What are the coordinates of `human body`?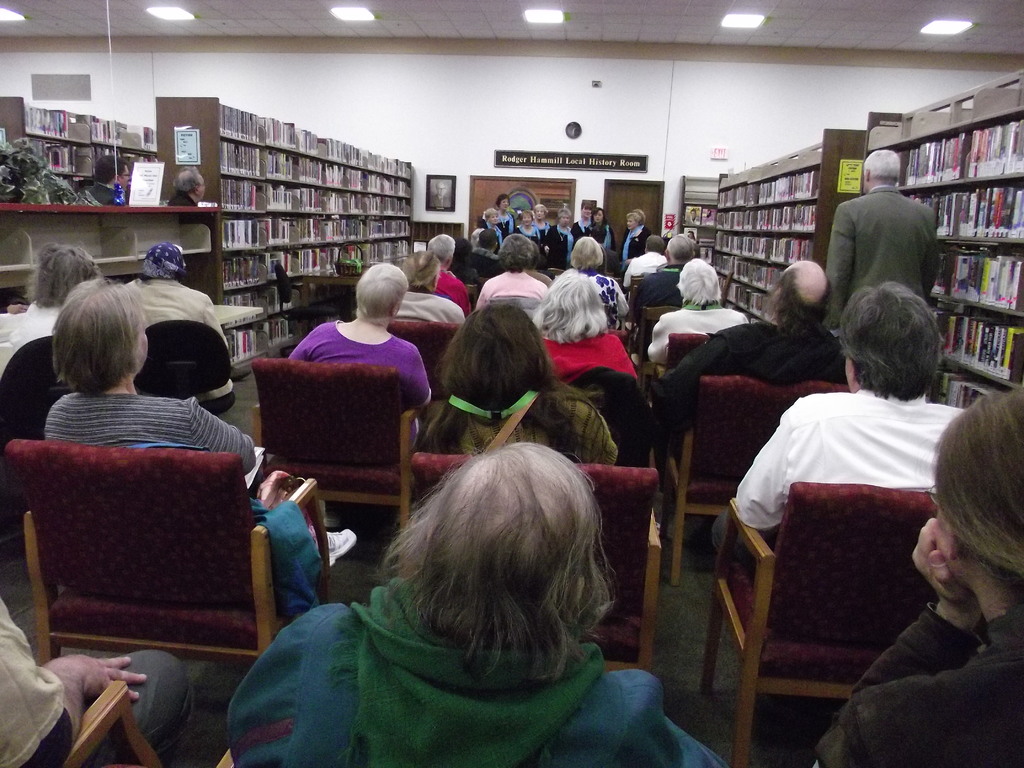
pyautogui.locateOnScreen(620, 237, 662, 284).
